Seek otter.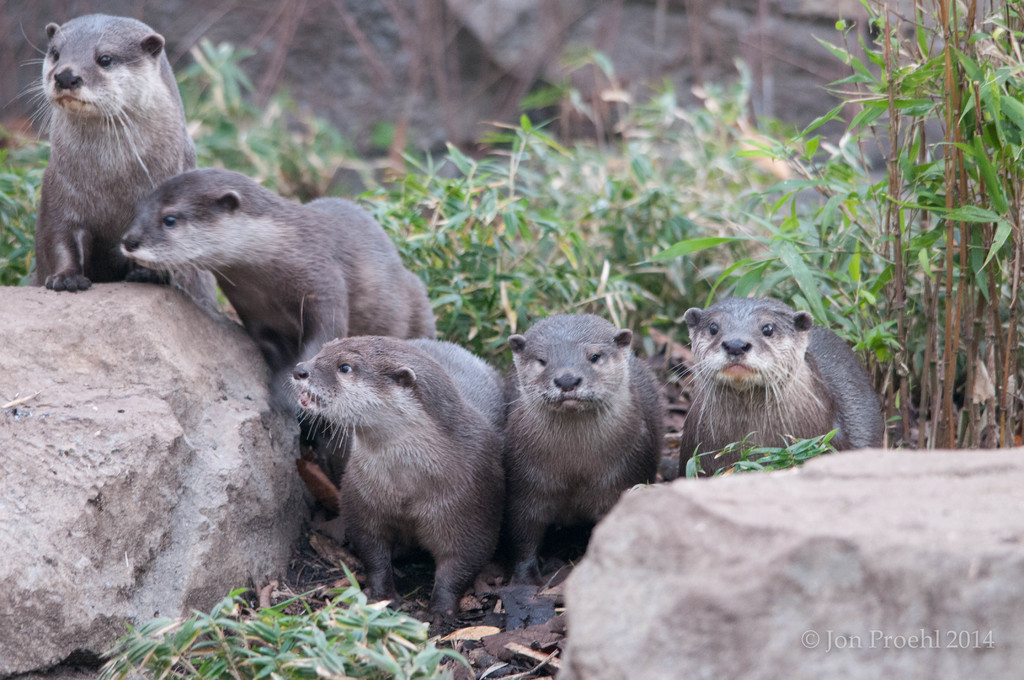
659/295/886/478.
